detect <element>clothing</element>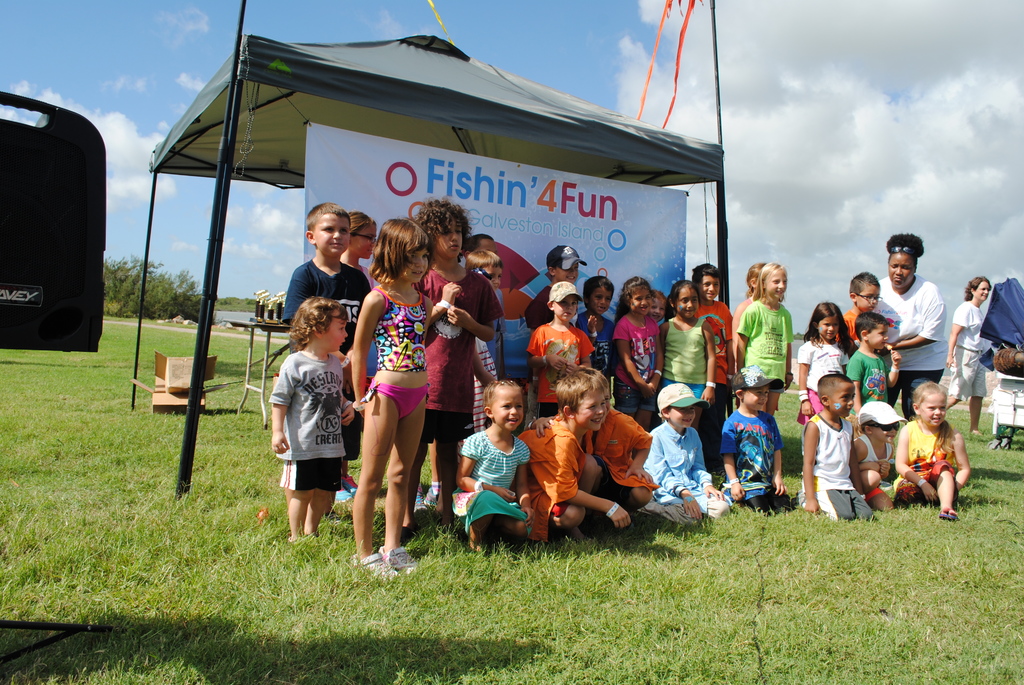
box=[837, 309, 860, 346]
